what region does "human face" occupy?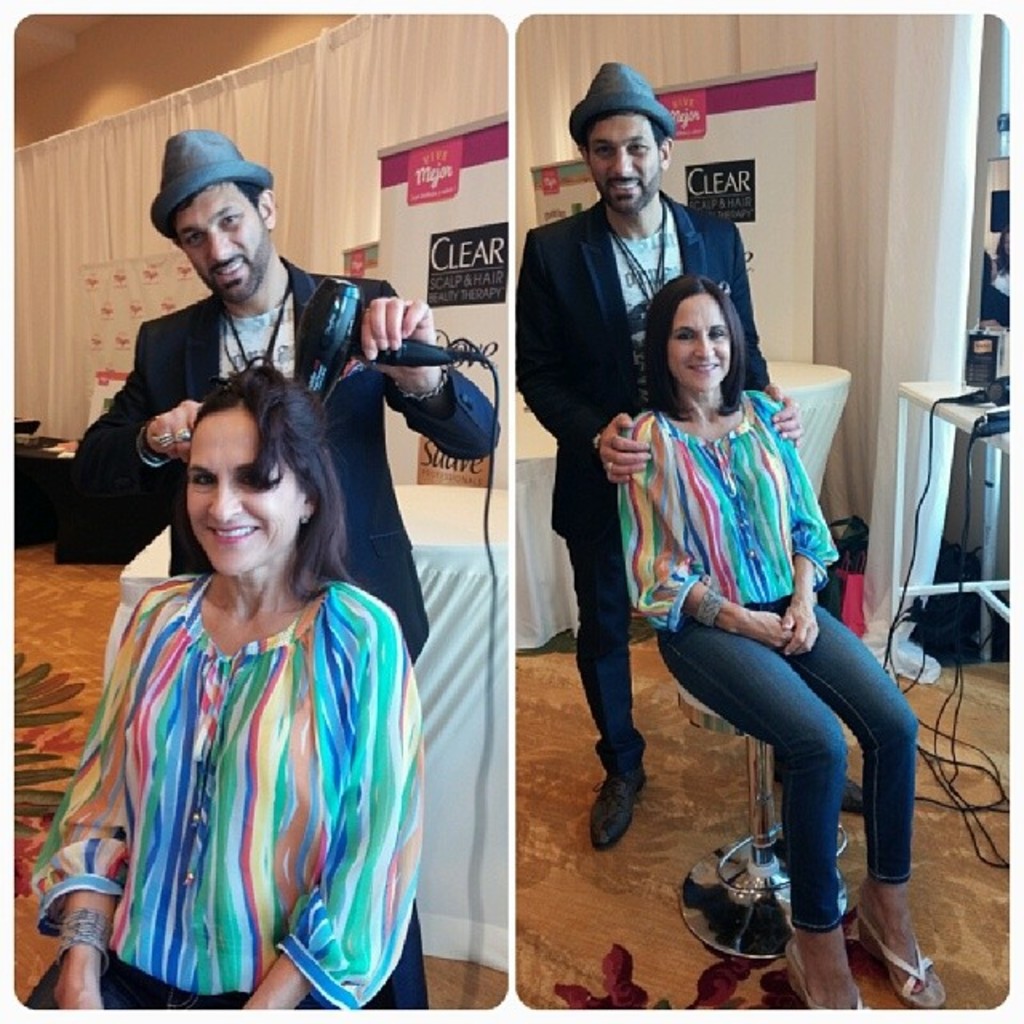
box=[589, 115, 662, 213].
